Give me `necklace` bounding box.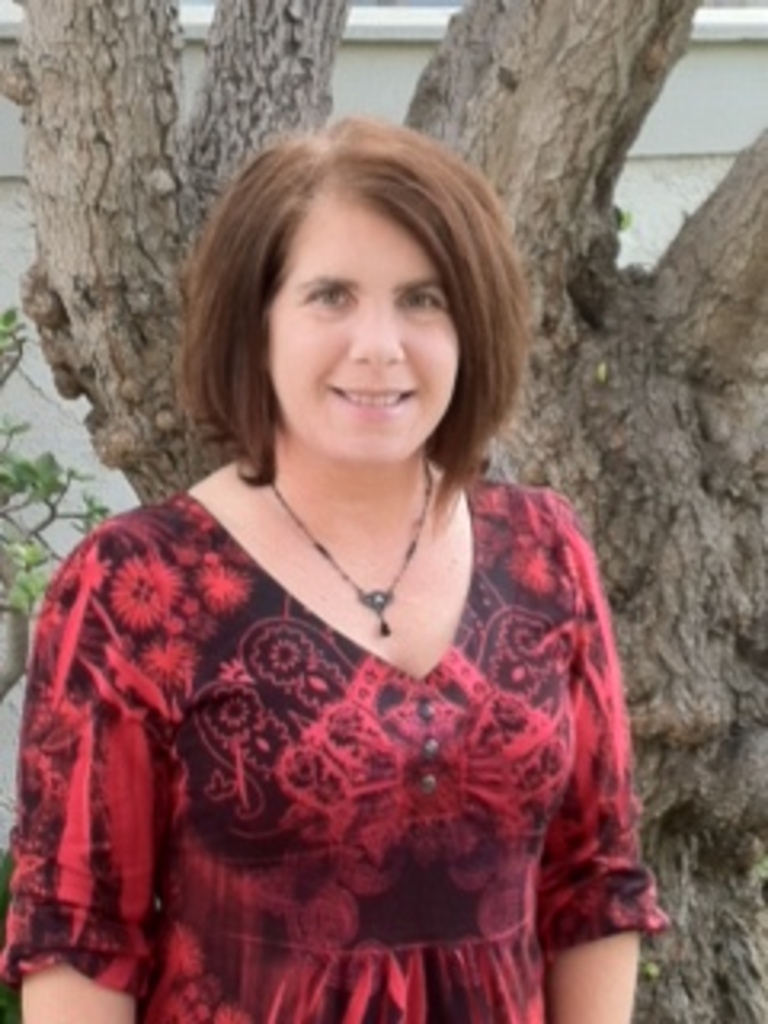
locate(259, 454, 432, 640).
